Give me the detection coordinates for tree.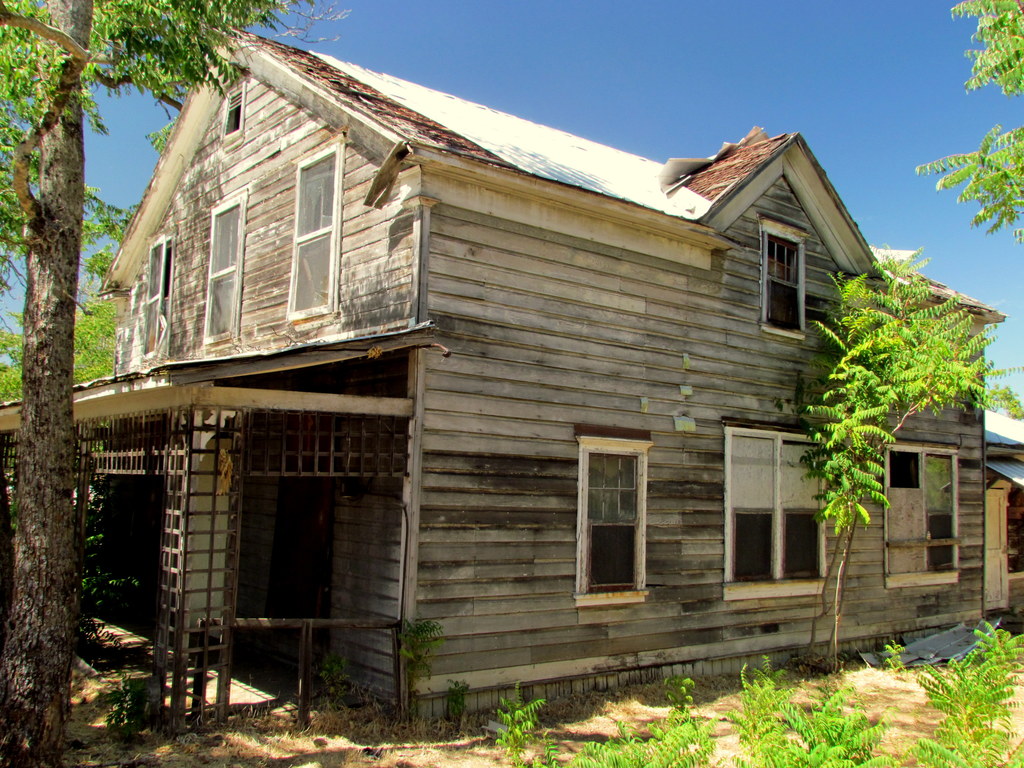
[908,0,1023,244].
